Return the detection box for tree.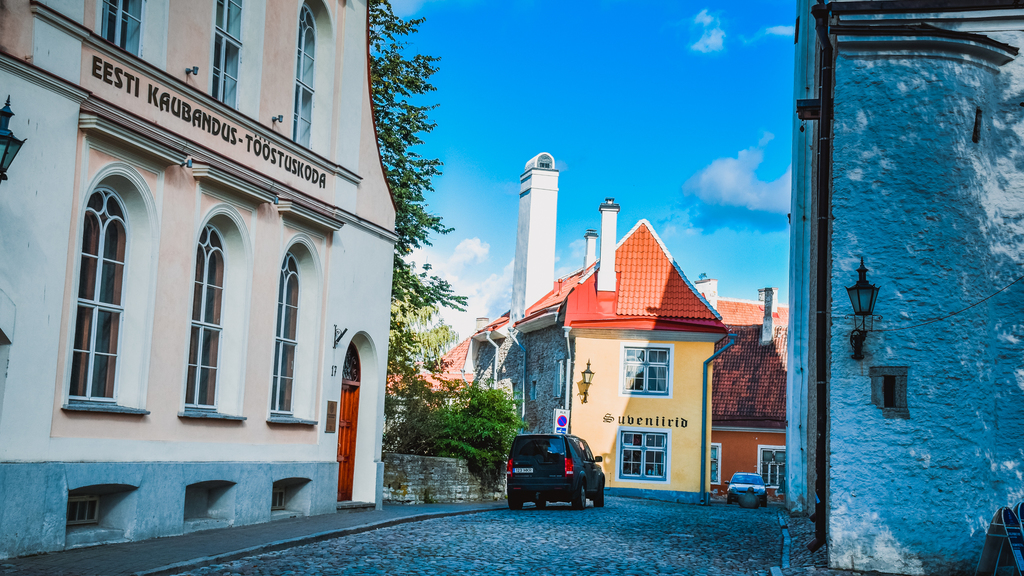
[left=371, top=0, right=534, bottom=493].
